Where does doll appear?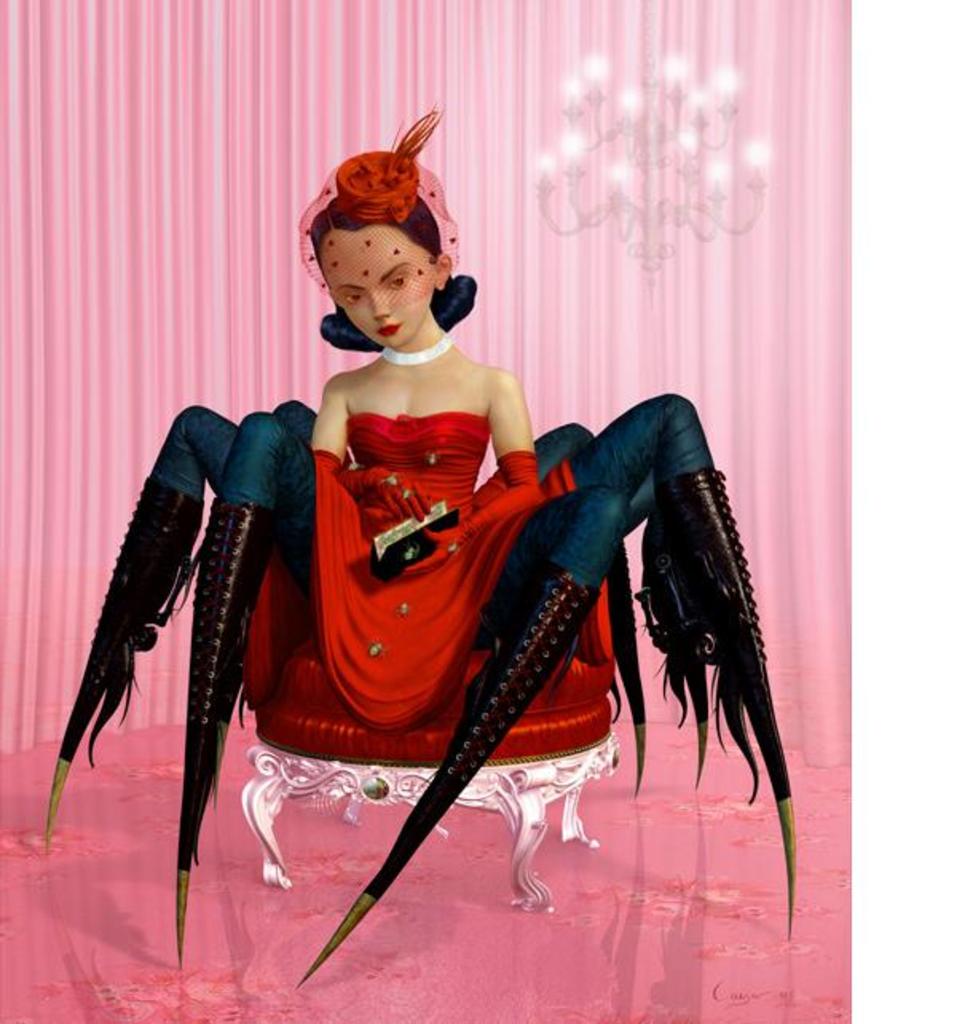
Appears at {"x1": 118, "y1": 182, "x2": 756, "y2": 981}.
